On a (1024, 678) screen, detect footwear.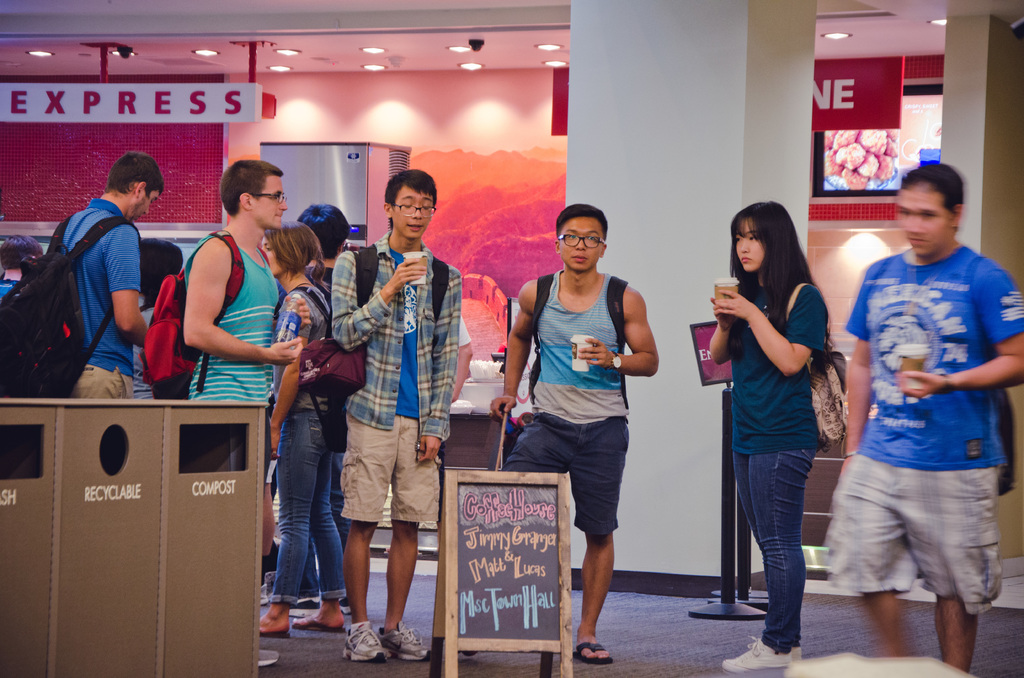
x1=376, y1=618, x2=431, y2=662.
